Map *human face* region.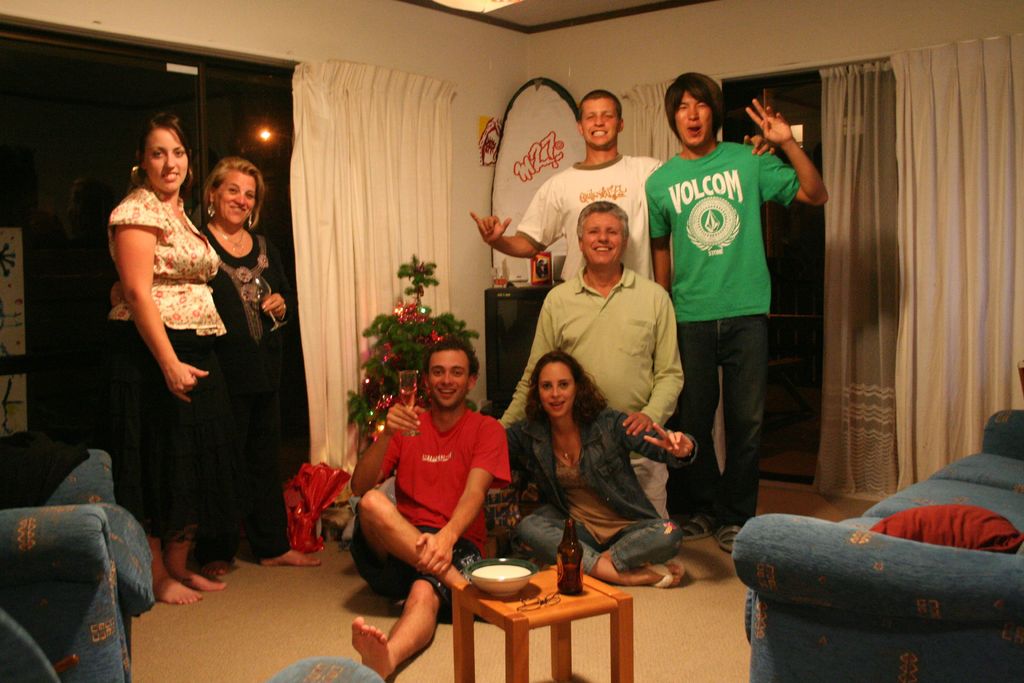
Mapped to {"x1": 145, "y1": 129, "x2": 189, "y2": 191}.
